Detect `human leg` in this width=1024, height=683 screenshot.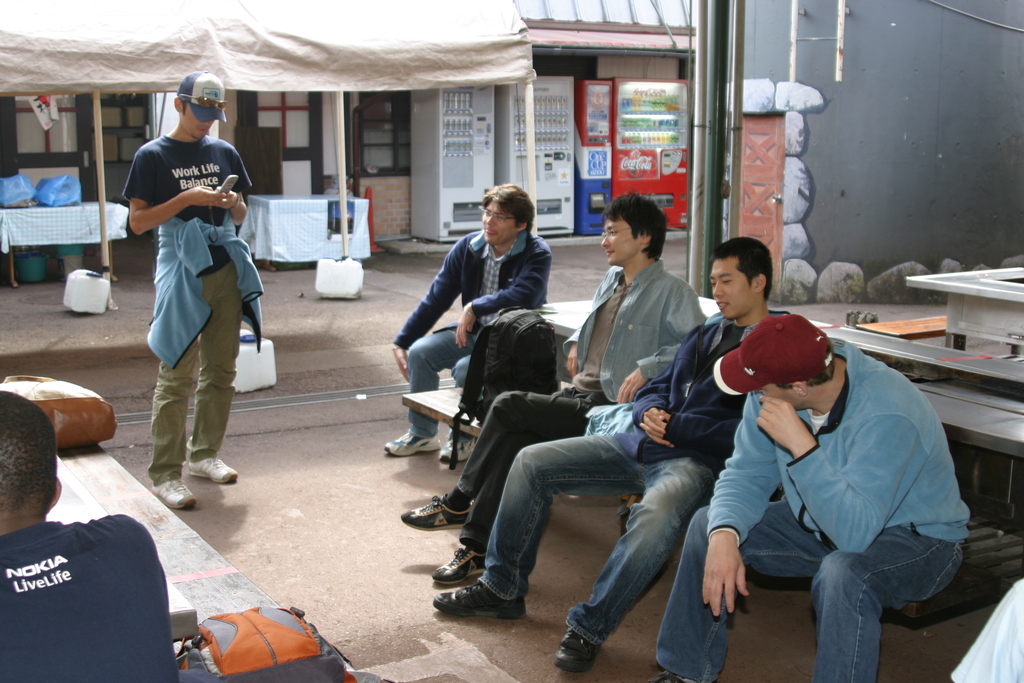
Detection: [x1=555, y1=445, x2=711, y2=672].
